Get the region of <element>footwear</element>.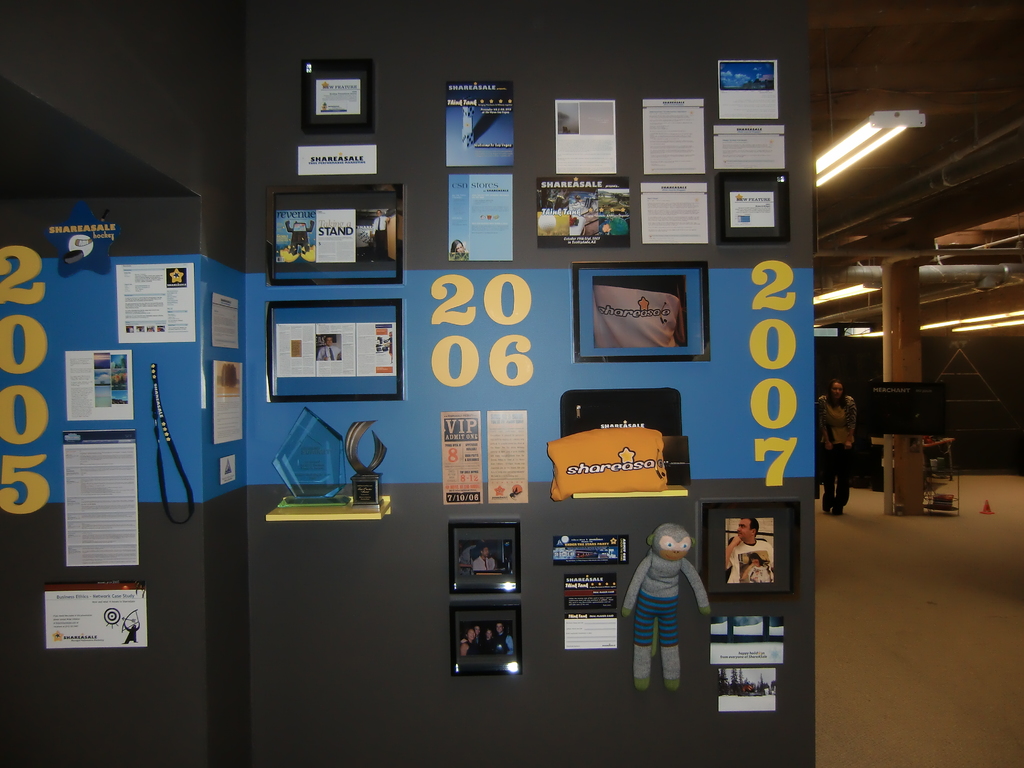
bbox=(823, 500, 832, 511).
